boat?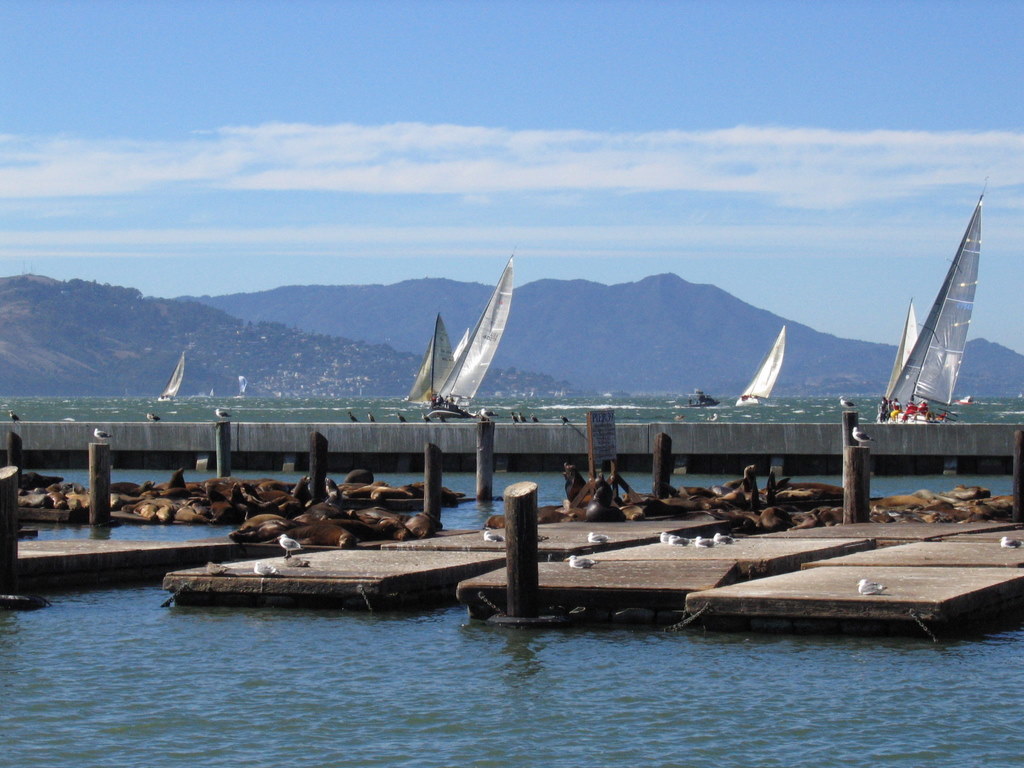
(x1=735, y1=323, x2=789, y2=405)
